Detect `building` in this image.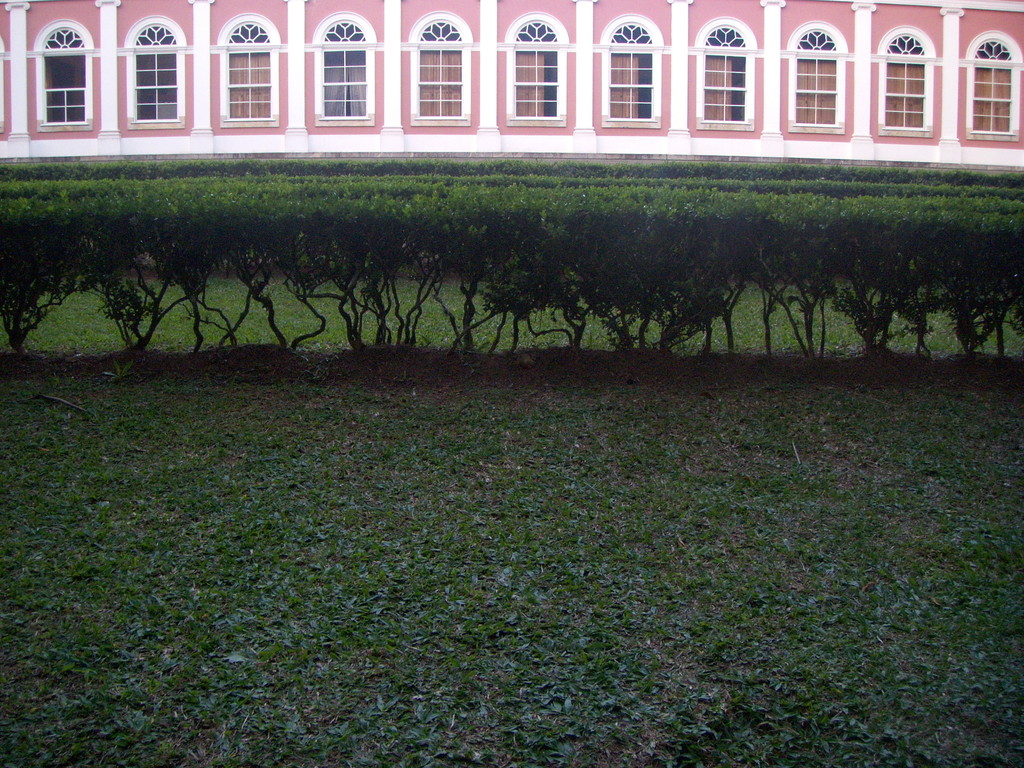
Detection: 0 0 1023 170.
